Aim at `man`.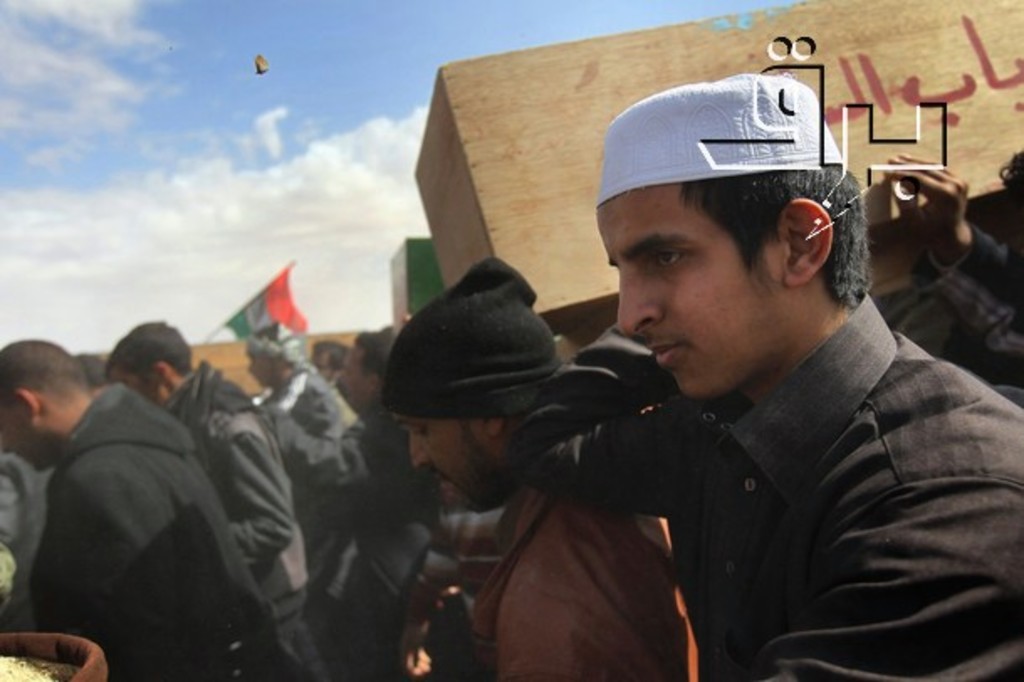
Aimed at (500,69,1022,680).
